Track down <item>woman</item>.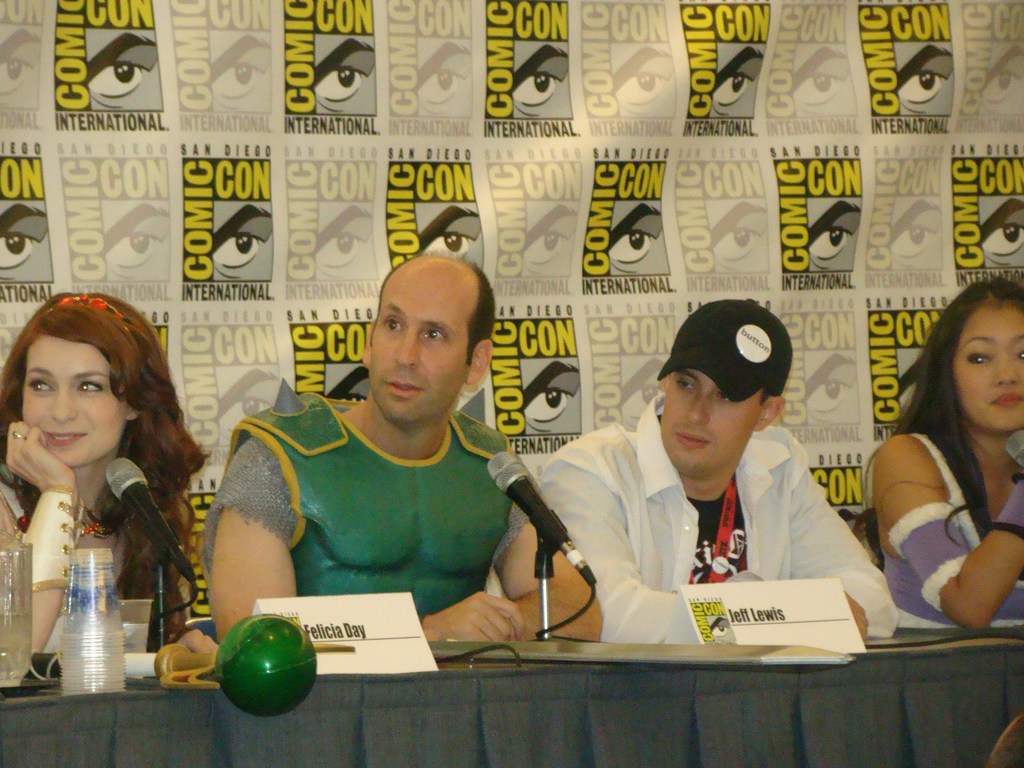
Tracked to bbox=(0, 297, 209, 652).
